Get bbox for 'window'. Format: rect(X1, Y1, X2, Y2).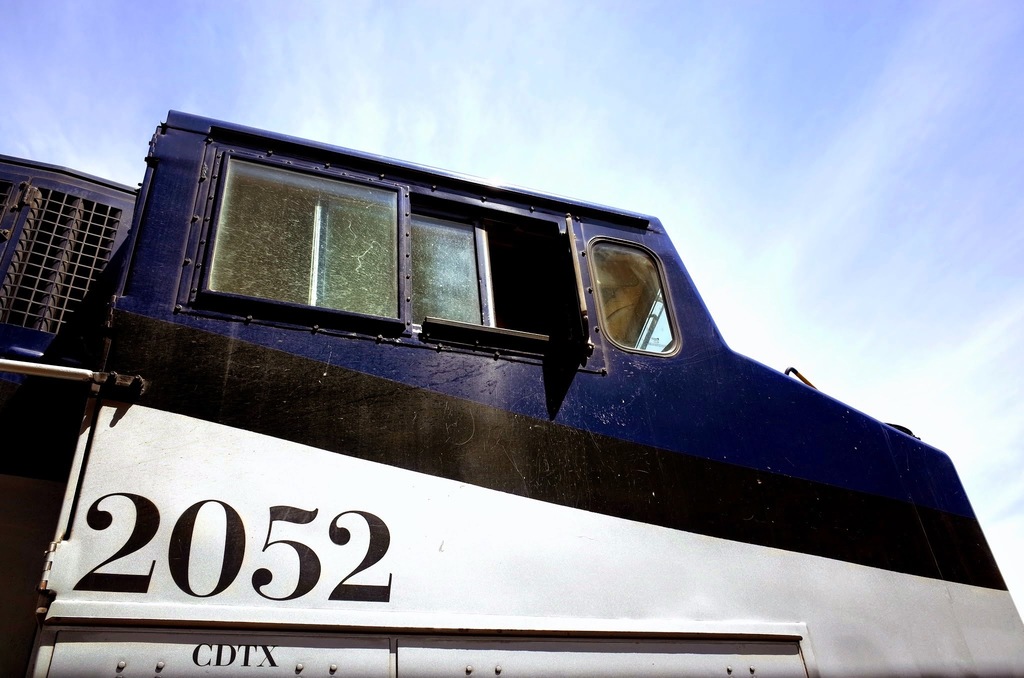
rect(191, 145, 407, 332).
